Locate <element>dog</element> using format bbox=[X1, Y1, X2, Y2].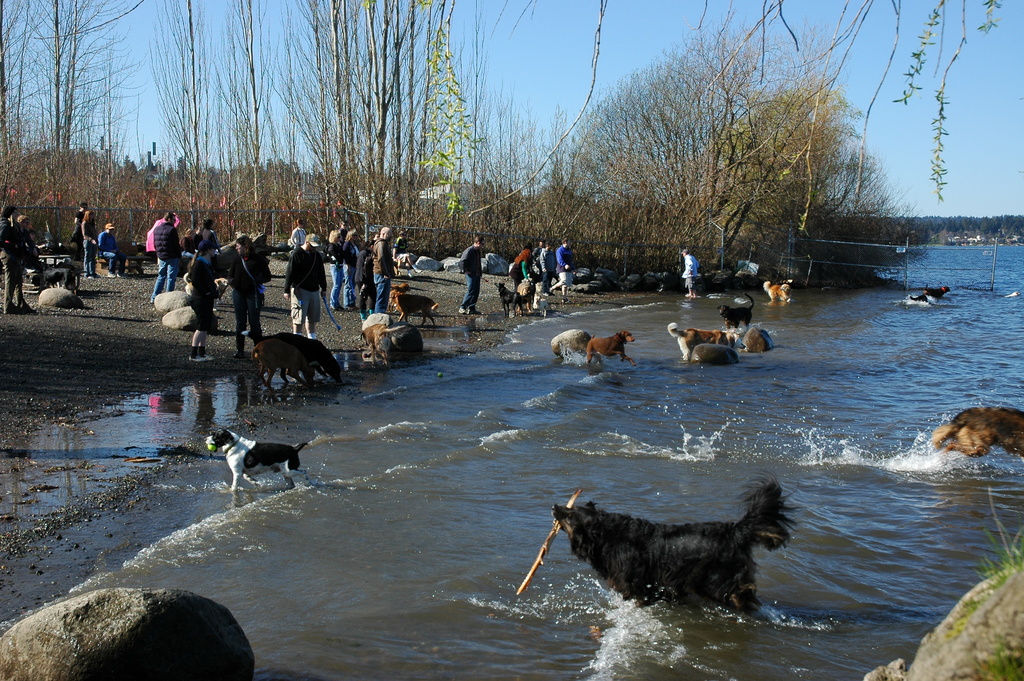
bbox=[45, 263, 86, 286].
